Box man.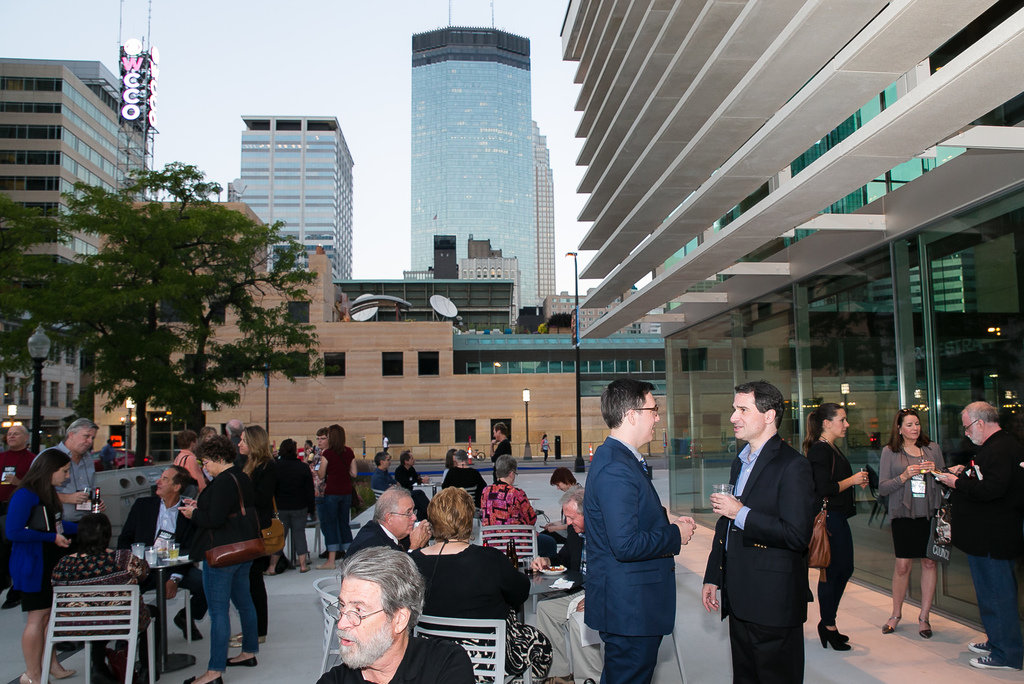
bbox=(442, 448, 487, 510).
